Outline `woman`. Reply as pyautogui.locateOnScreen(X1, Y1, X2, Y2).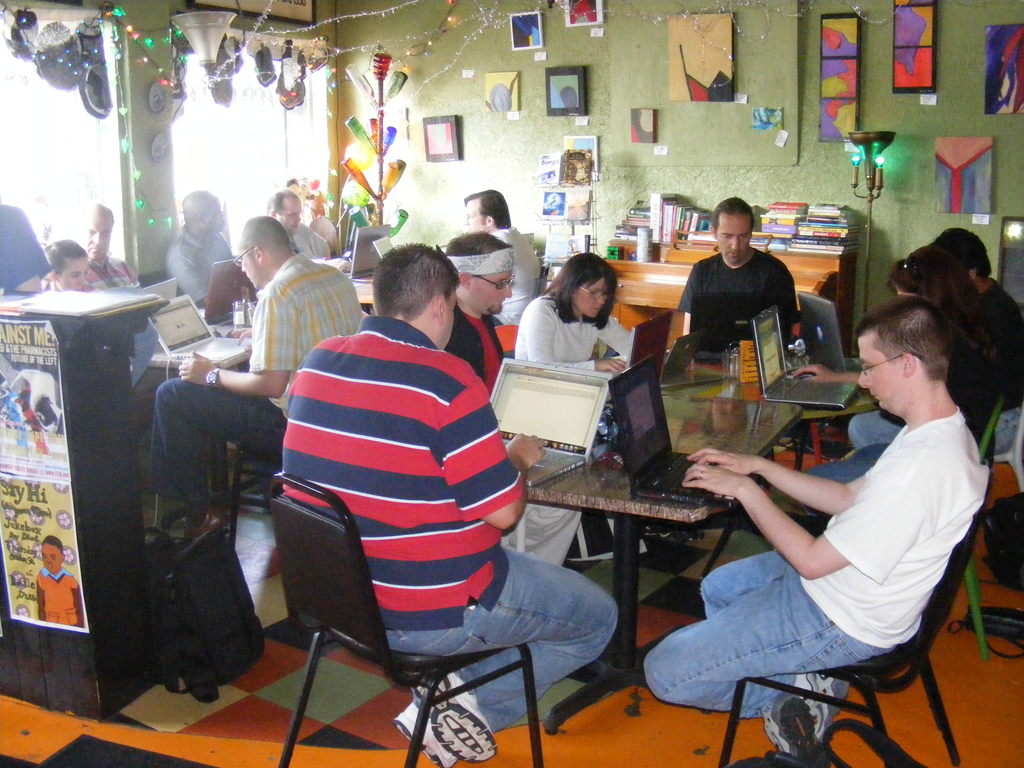
pyautogui.locateOnScreen(502, 253, 650, 428).
